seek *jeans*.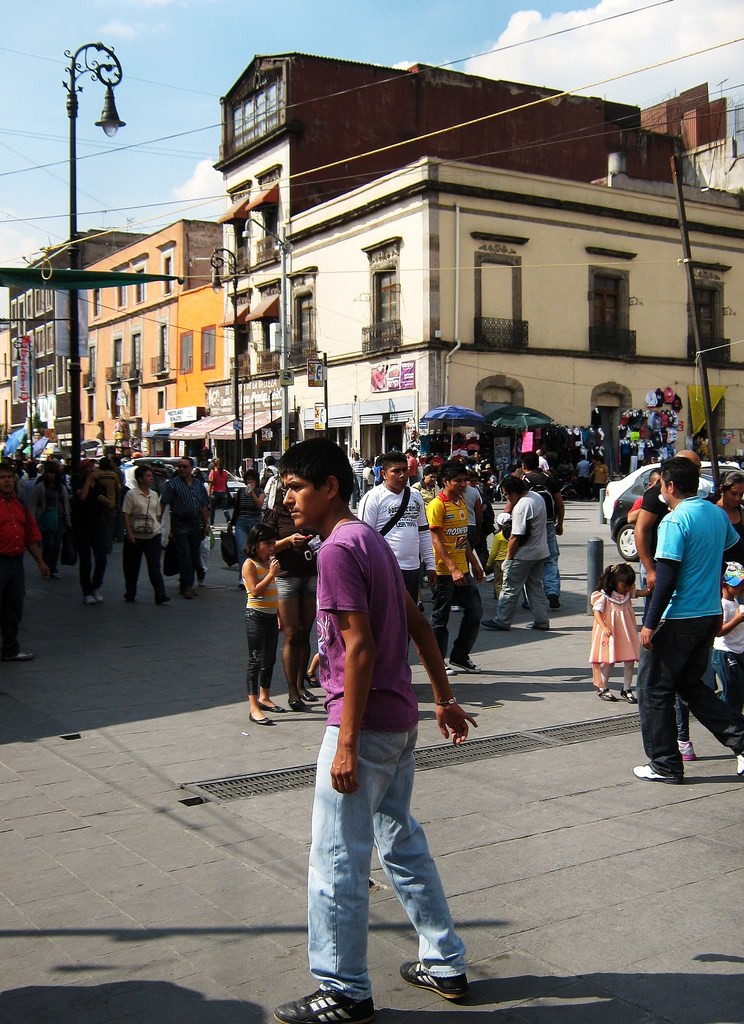
(492, 557, 555, 630).
